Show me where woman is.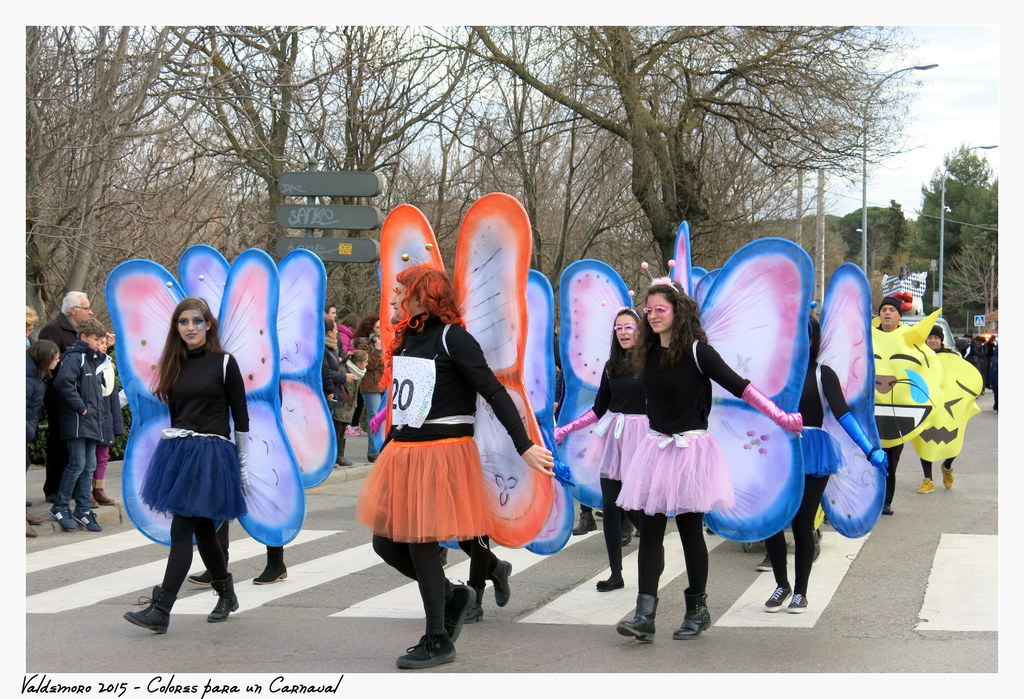
woman is at bbox(343, 309, 386, 468).
